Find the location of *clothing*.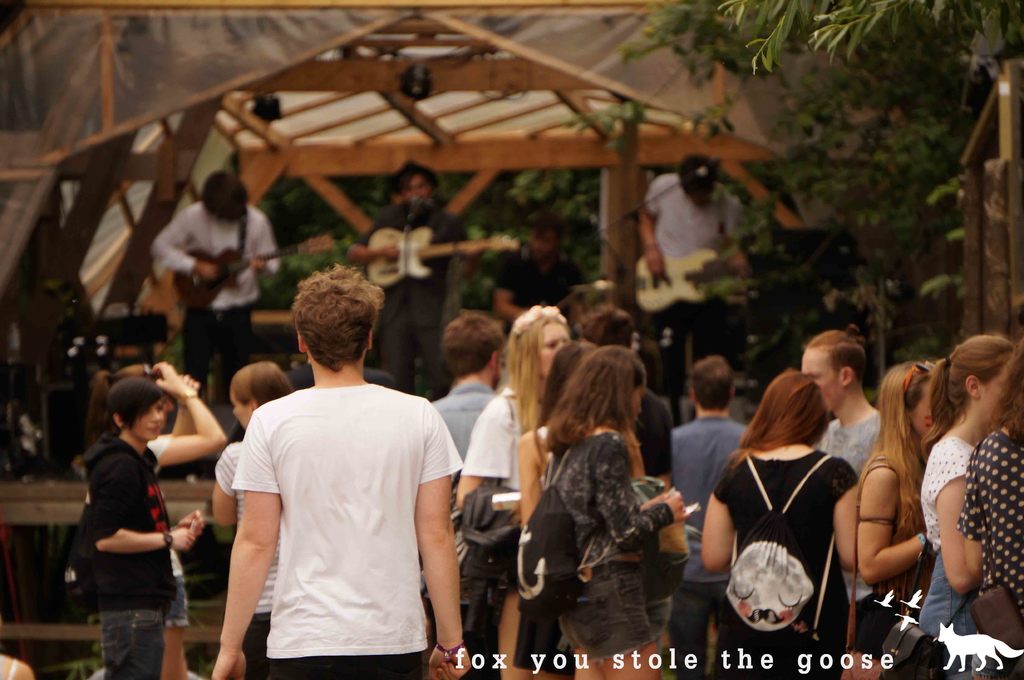
Location: 226 380 457 673.
